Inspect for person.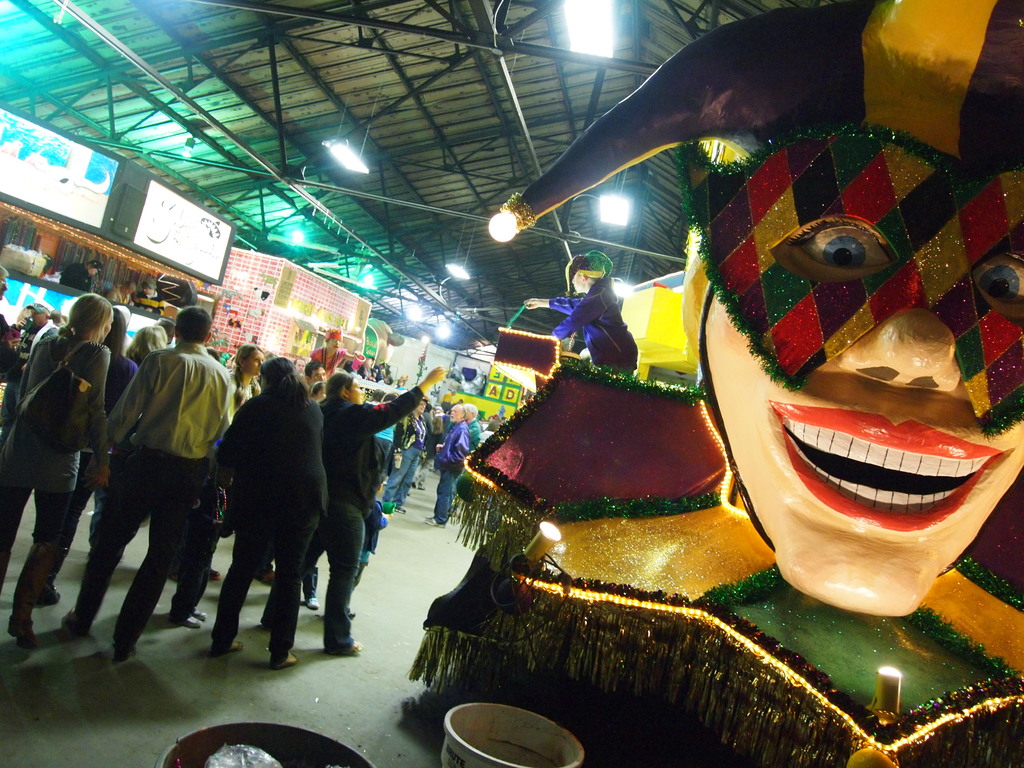
Inspection: 0:266:20:388.
